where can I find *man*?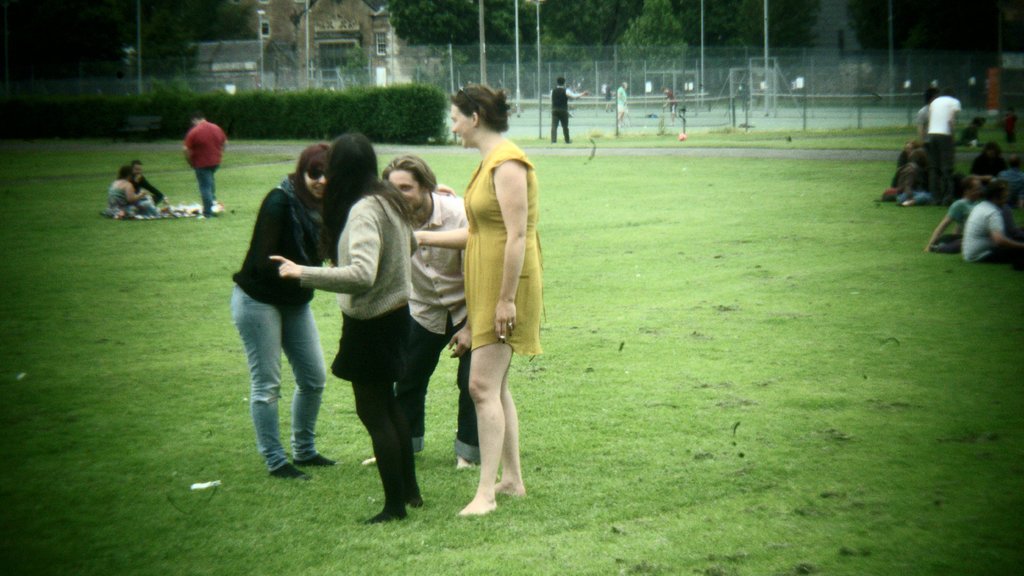
You can find it at rect(180, 106, 244, 220).
